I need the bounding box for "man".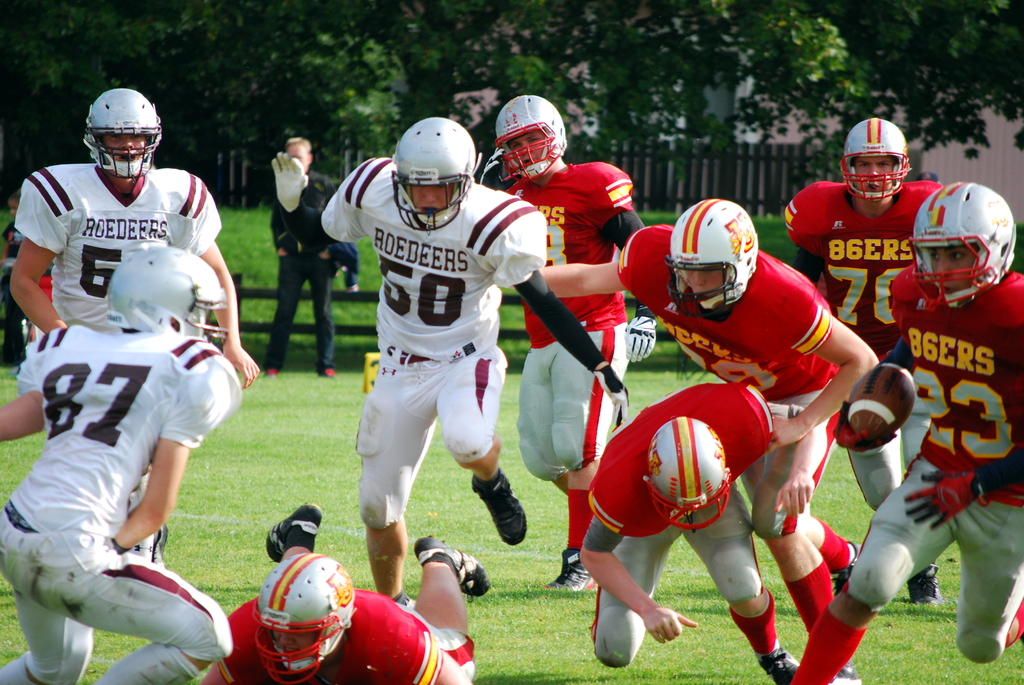
Here it is: detection(15, 83, 267, 567).
